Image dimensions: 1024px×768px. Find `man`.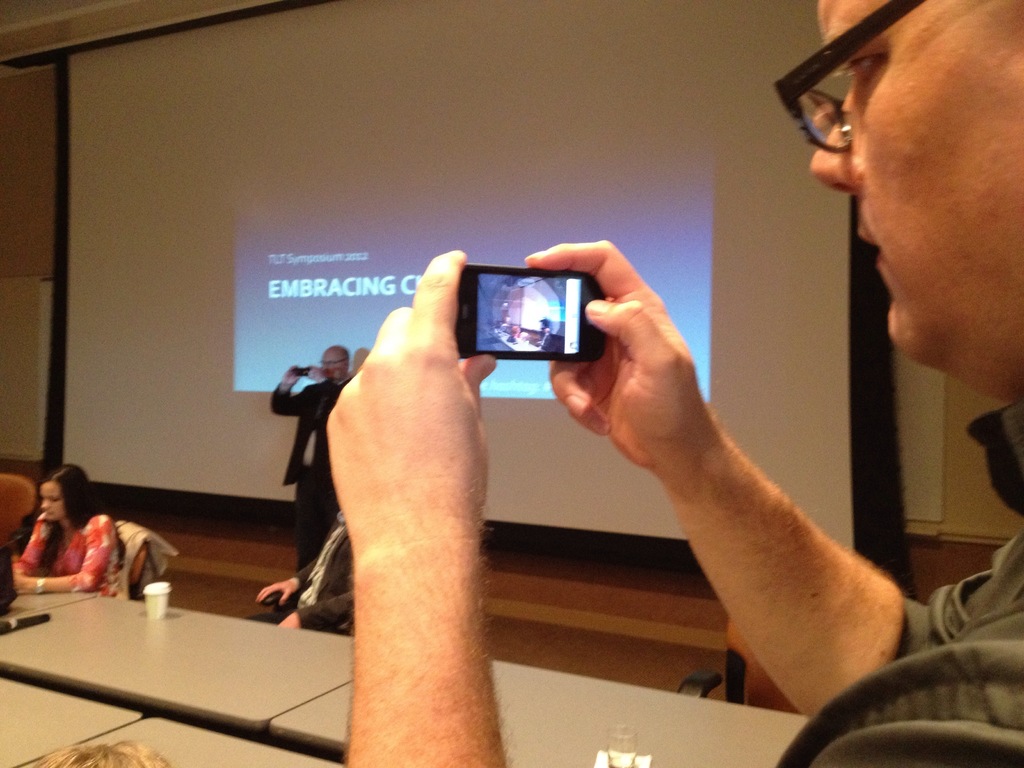
{"left": 193, "top": 124, "right": 895, "bottom": 710}.
